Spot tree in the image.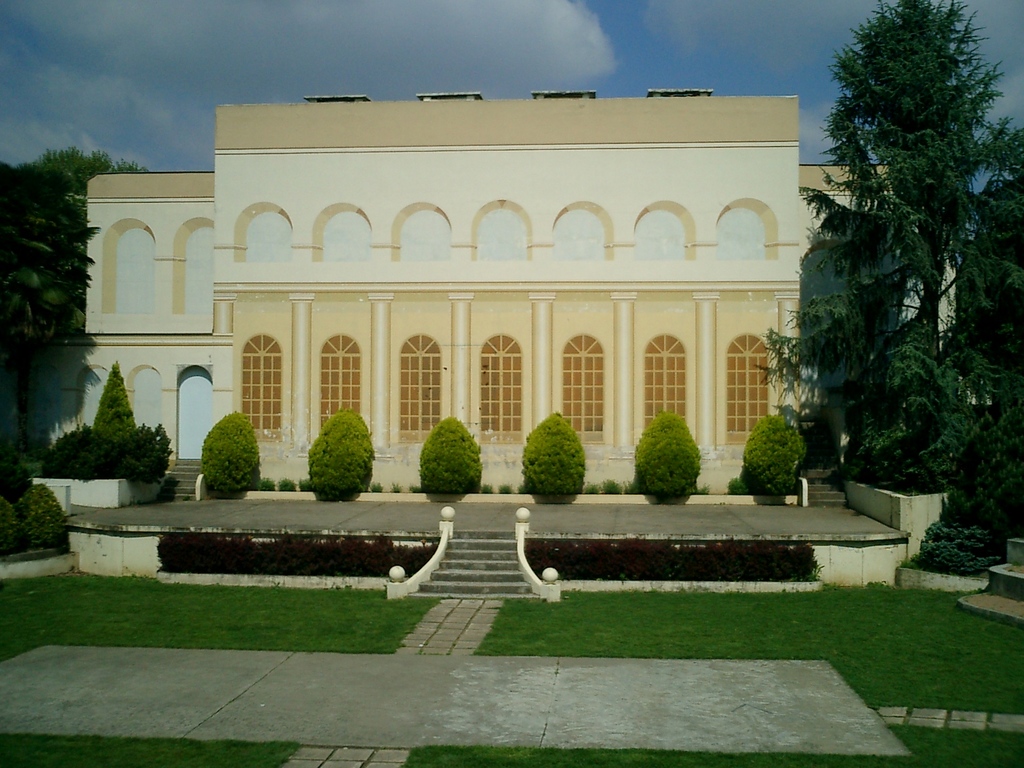
tree found at box(0, 160, 106, 452).
